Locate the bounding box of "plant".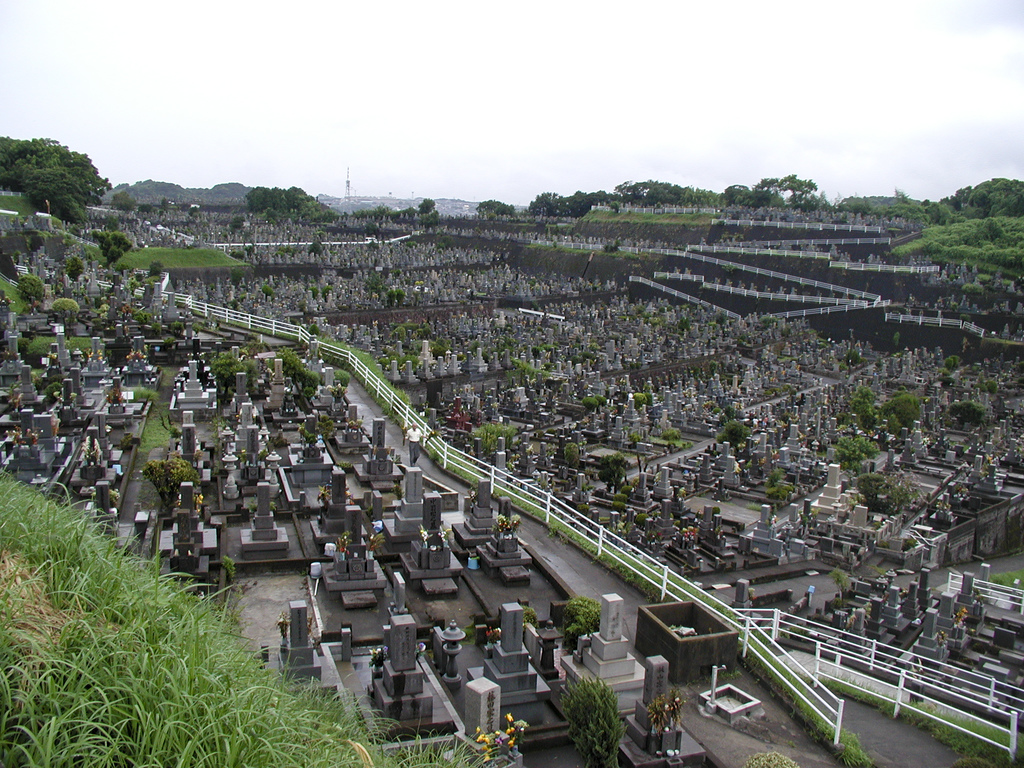
Bounding box: crop(886, 392, 922, 437).
